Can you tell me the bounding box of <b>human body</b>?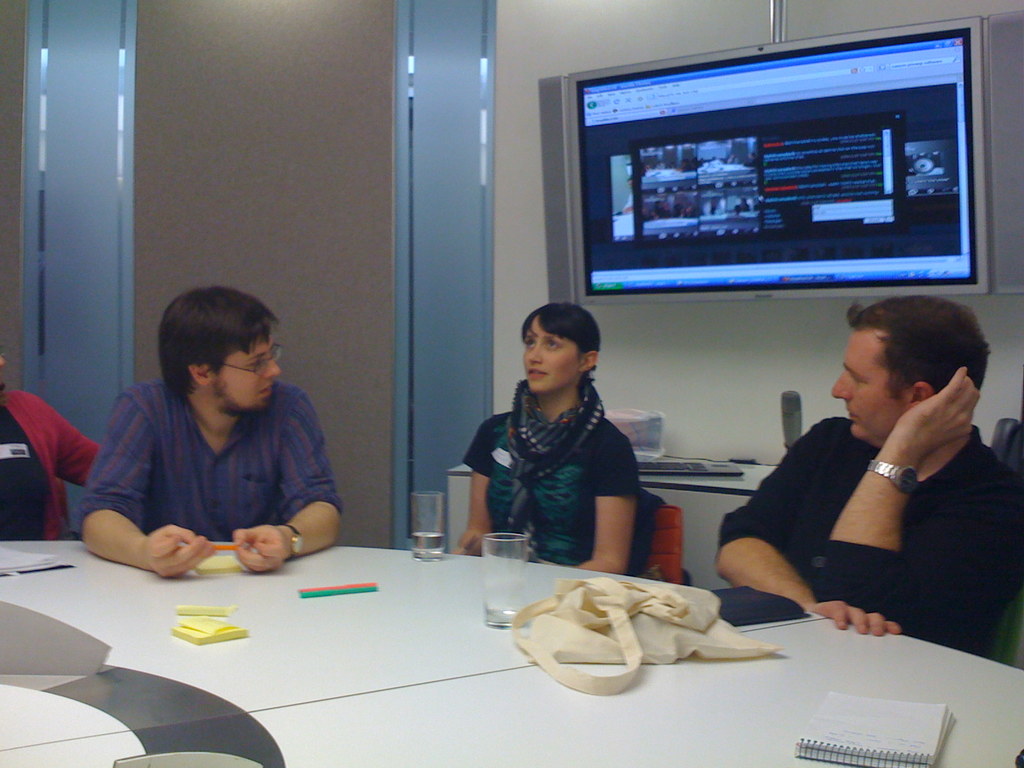
79,374,344,567.
